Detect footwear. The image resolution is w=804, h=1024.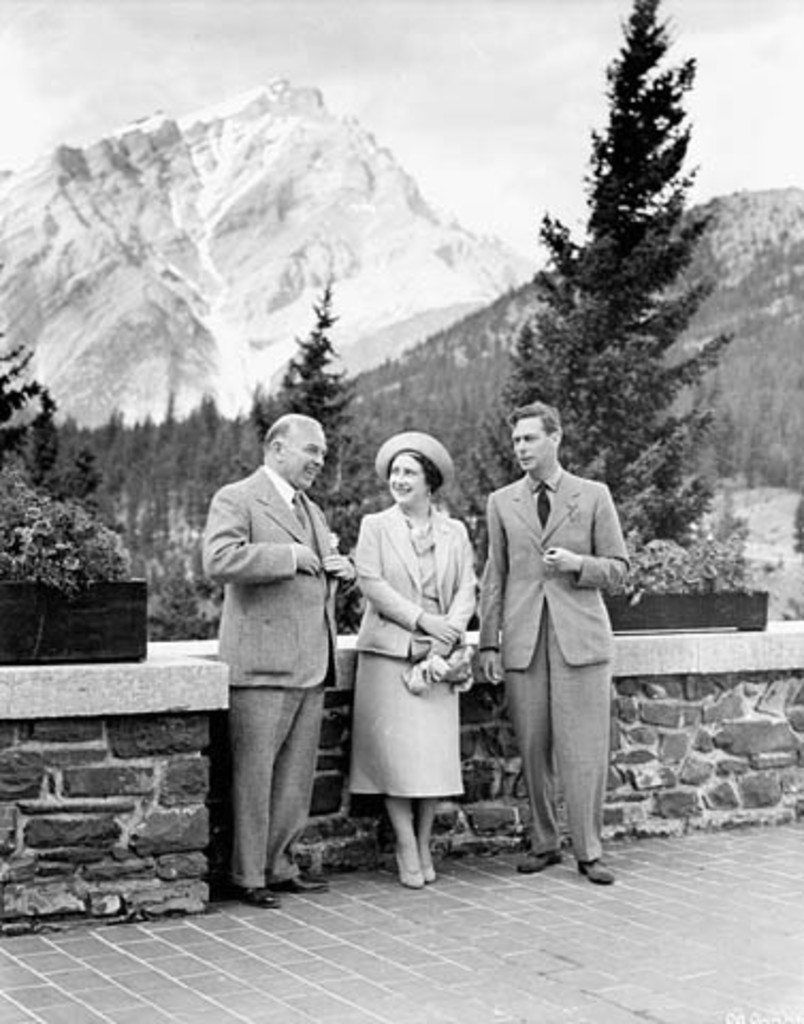
left=514, top=847, right=563, bottom=875.
